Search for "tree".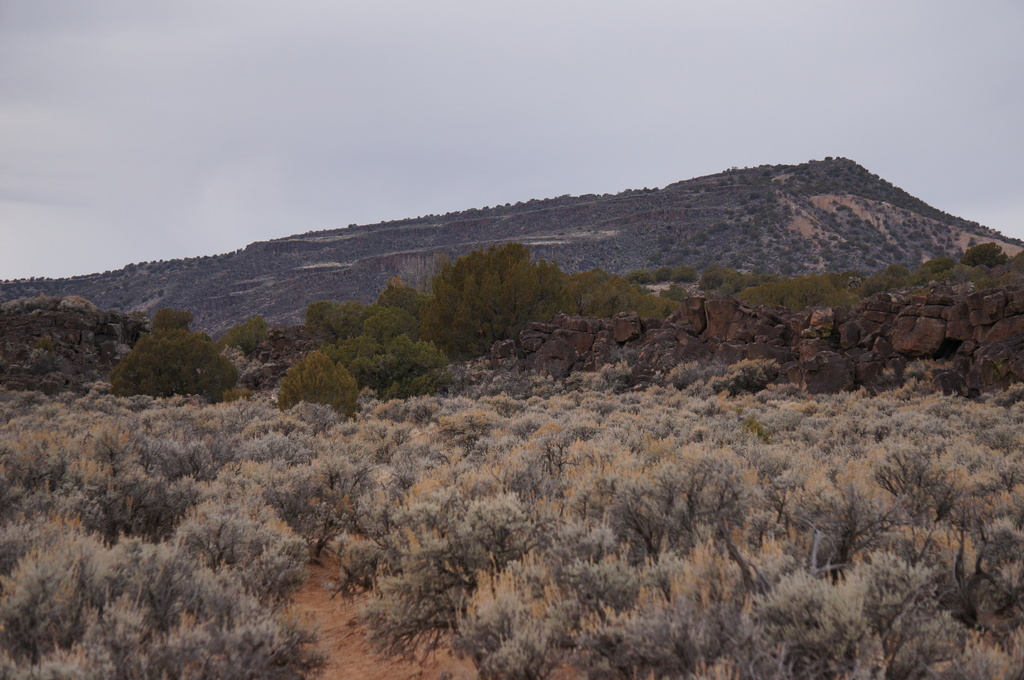
Found at <bbox>275, 346, 360, 421</bbox>.
